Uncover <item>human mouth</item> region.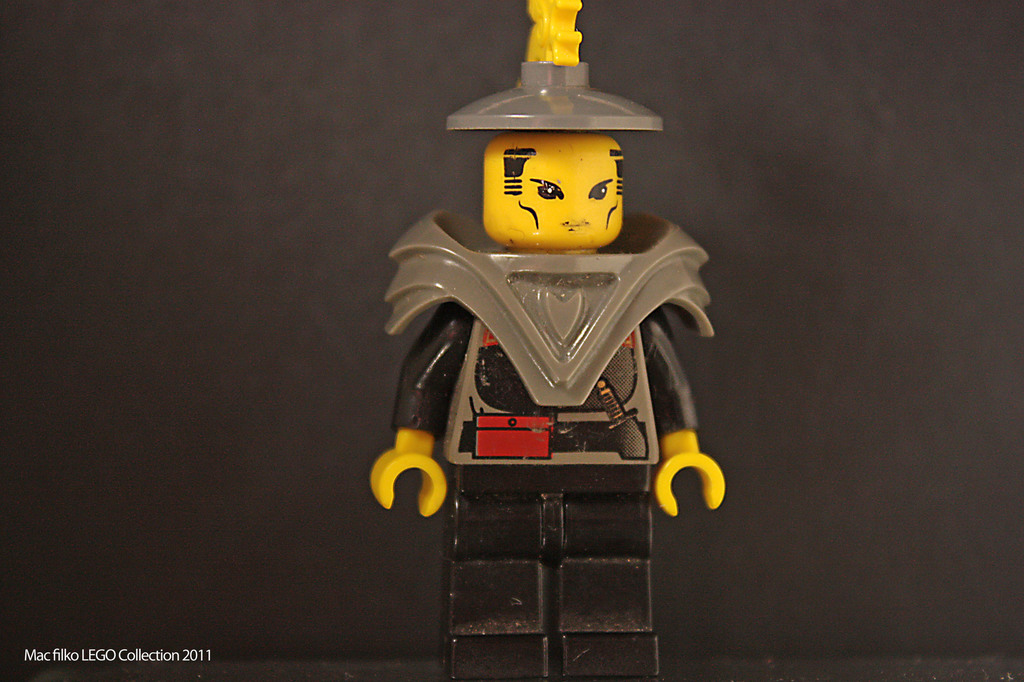
Uncovered: x1=565 y1=215 x2=590 y2=228.
